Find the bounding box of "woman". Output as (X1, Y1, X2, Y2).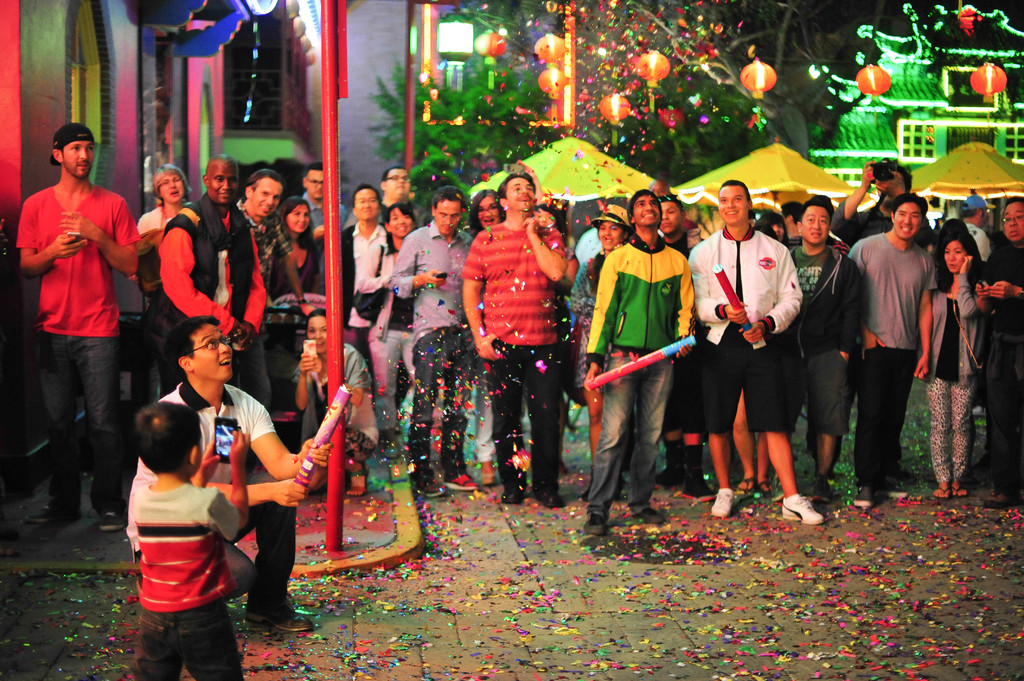
(732, 209, 792, 497).
